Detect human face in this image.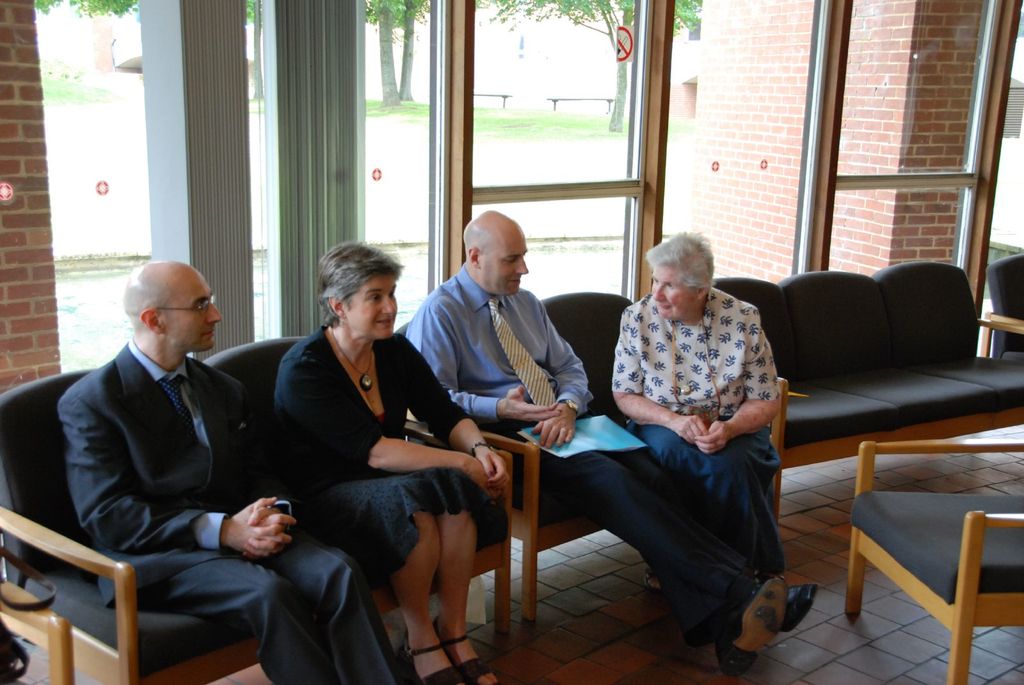
Detection: bbox(166, 277, 222, 349).
